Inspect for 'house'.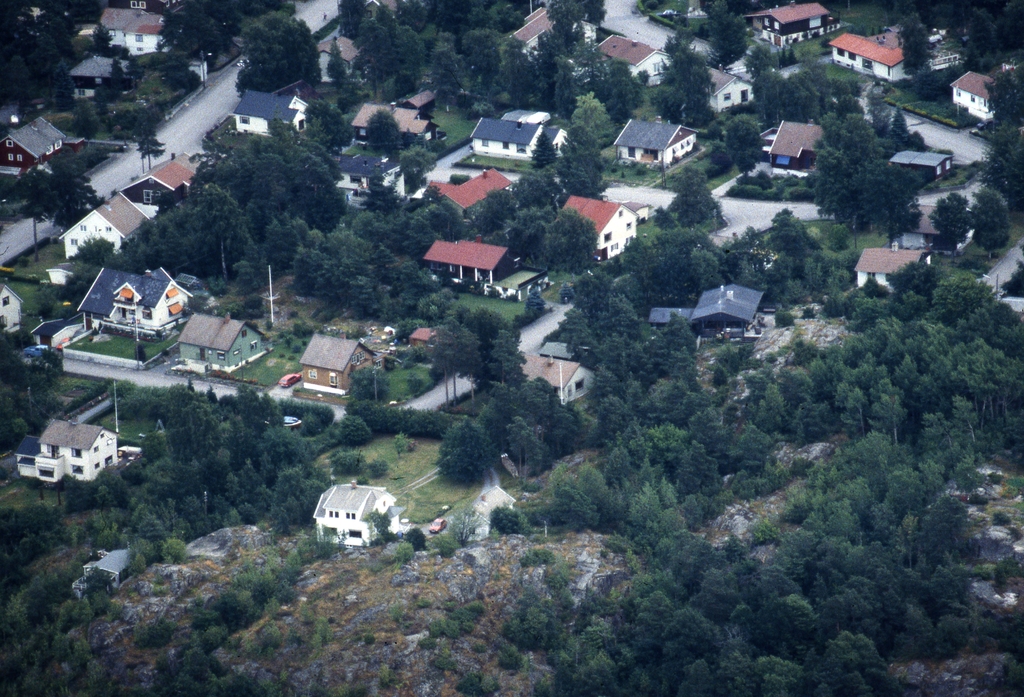
Inspection: 335:152:406:196.
